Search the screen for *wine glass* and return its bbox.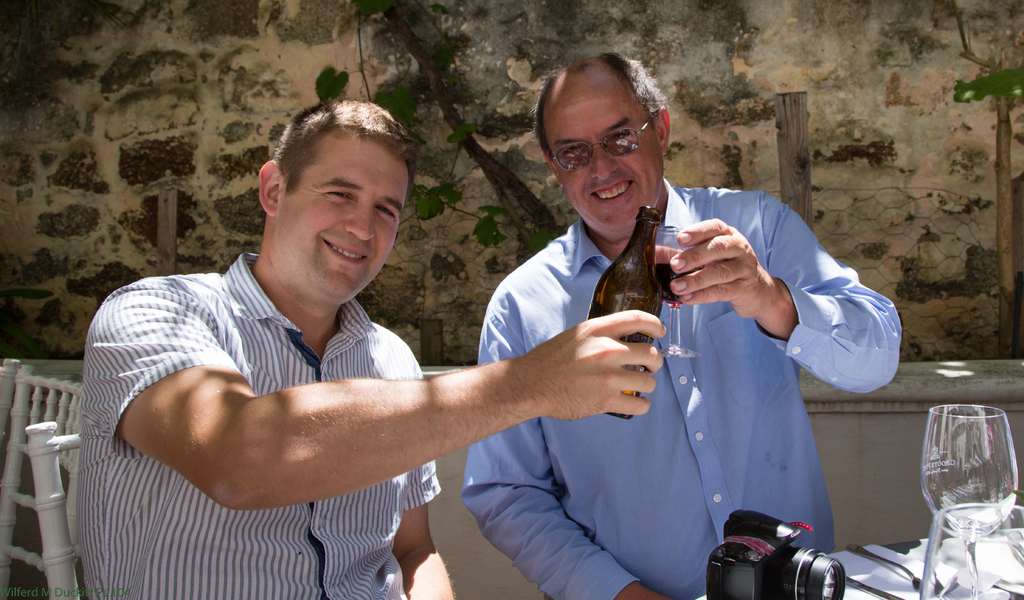
Found: bbox=[652, 224, 703, 357].
